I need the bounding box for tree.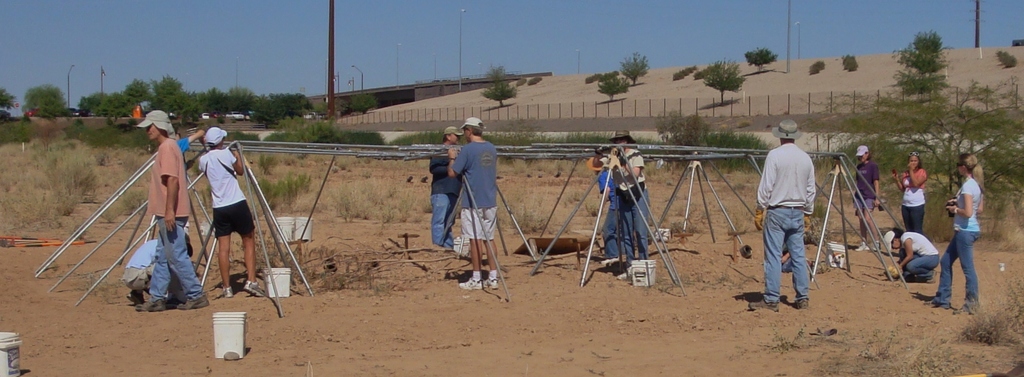
Here it is: <box>255,94,305,135</box>.
